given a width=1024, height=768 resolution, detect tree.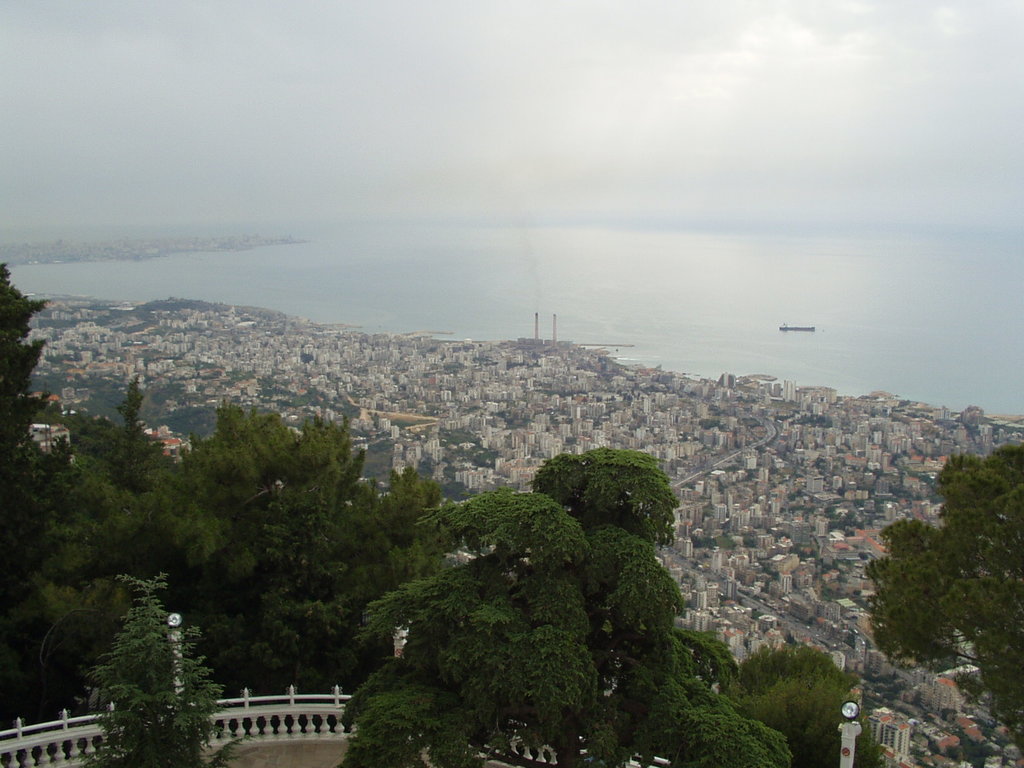
l=868, t=452, r=1011, b=700.
